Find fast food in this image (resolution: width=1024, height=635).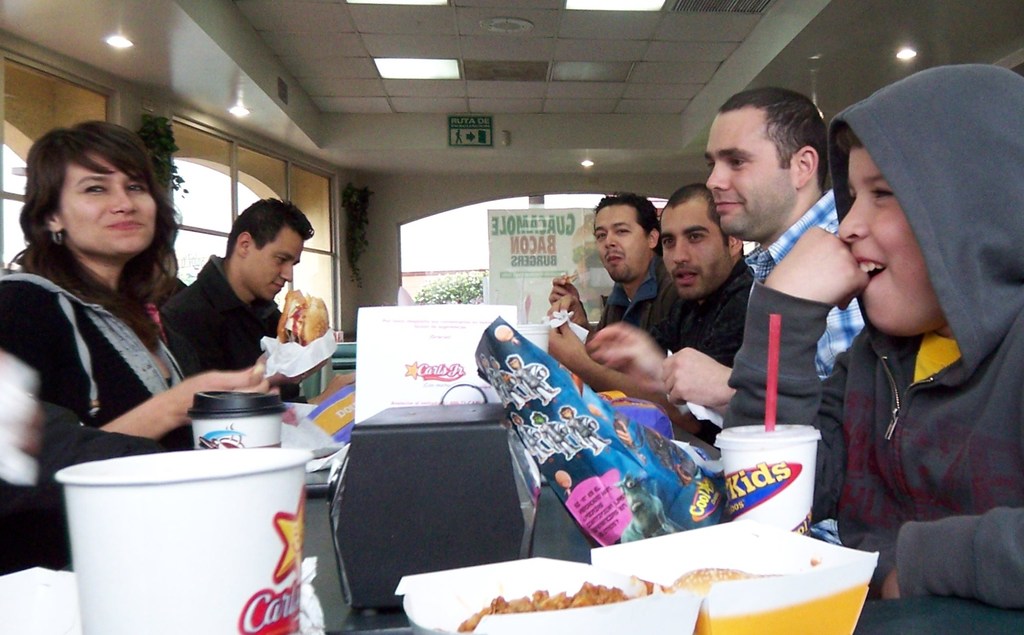
rect(276, 286, 330, 343).
